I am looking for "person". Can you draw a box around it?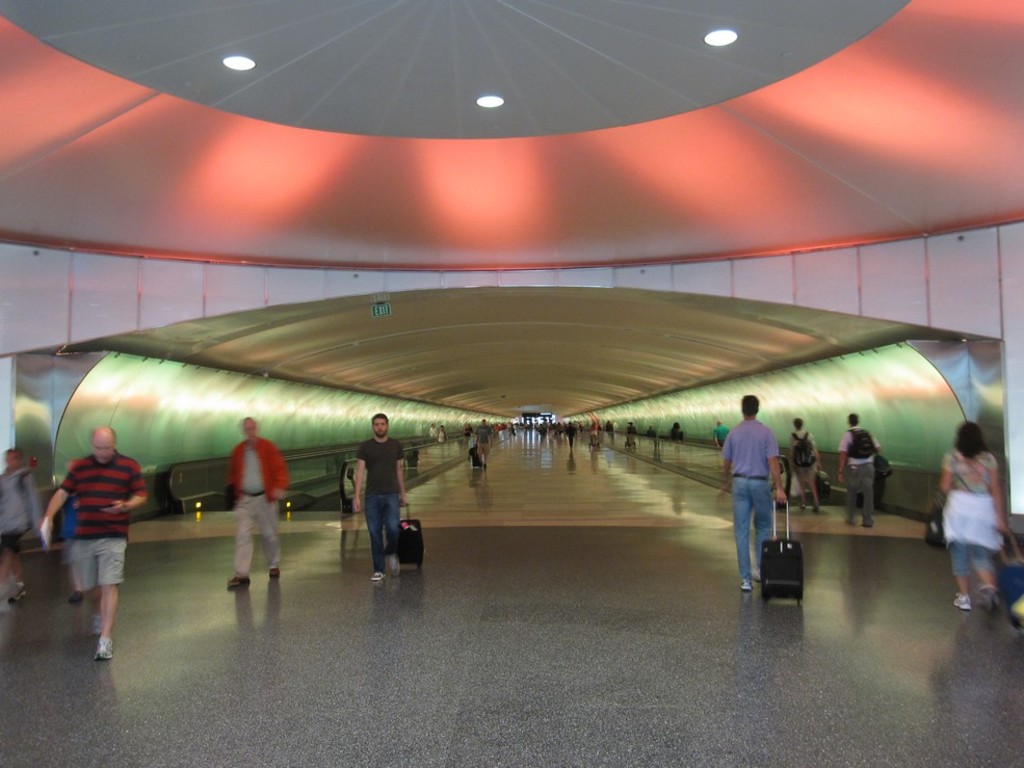
Sure, the bounding box is <box>941,415,1010,616</box>.
